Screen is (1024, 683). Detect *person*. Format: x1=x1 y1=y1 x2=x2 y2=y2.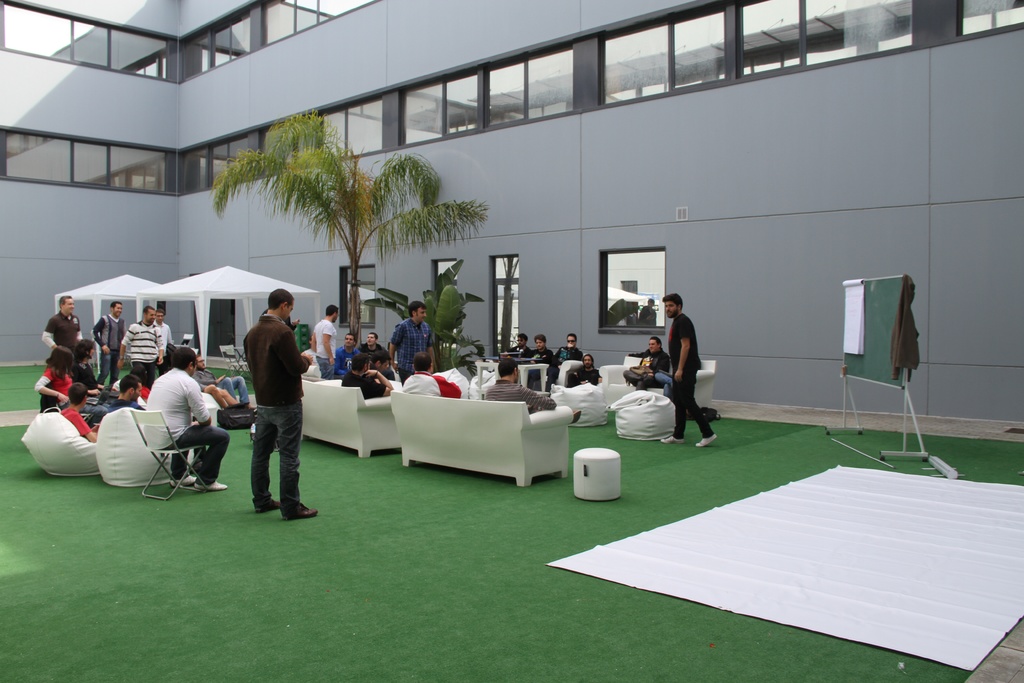
x1=55 y1=379 x2=108 y2=446.
